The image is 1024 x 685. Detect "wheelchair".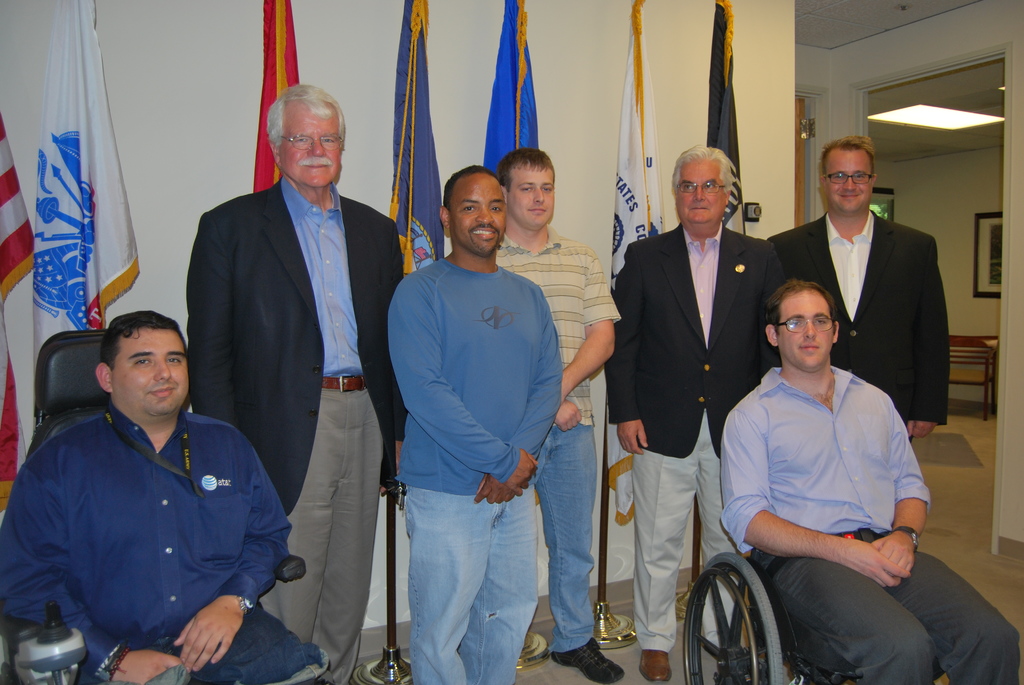
Detection: (x1=684, y1=551, x2=945, y2=684).
